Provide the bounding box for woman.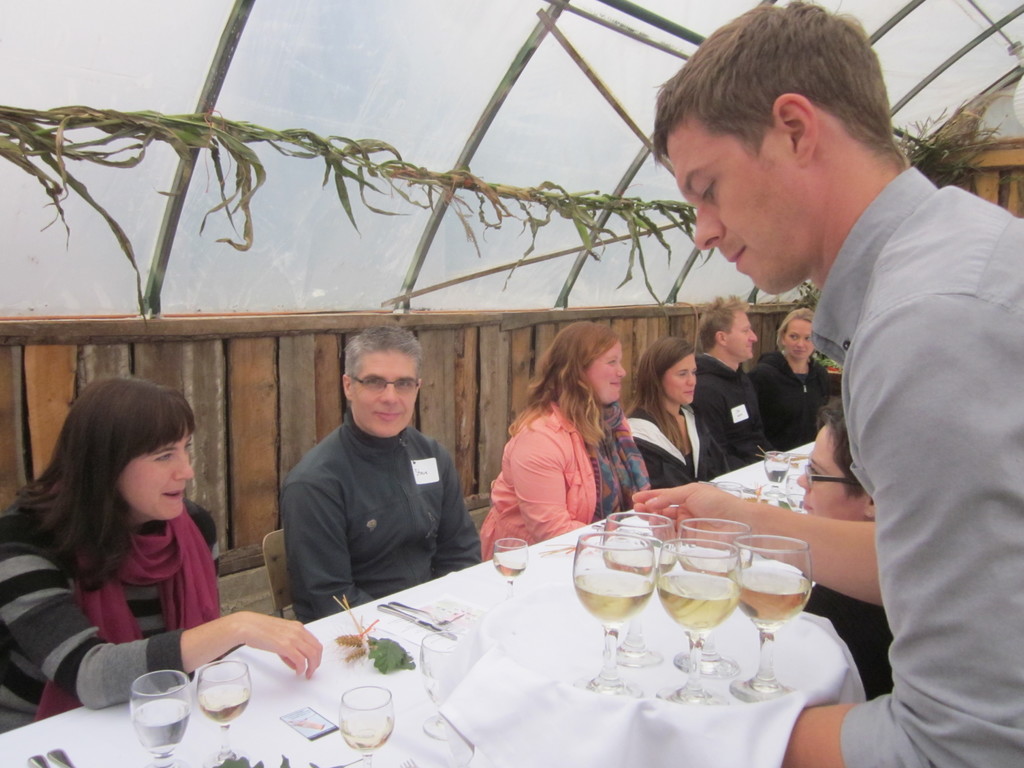
bbox=[472, 335, 645, 568].
